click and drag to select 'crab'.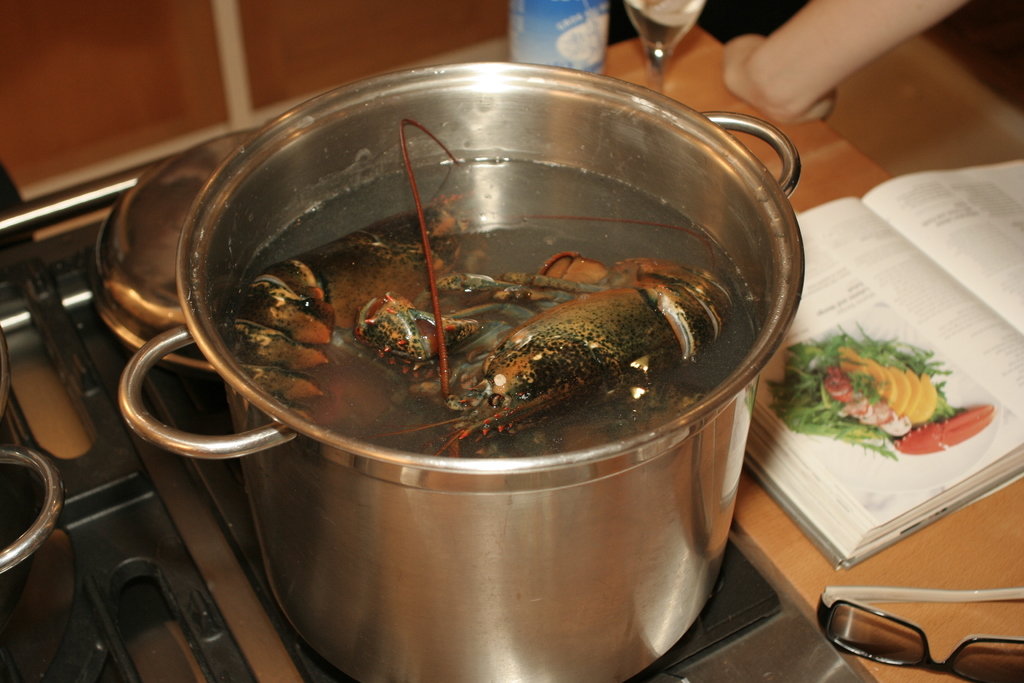
Selection: bbox=(227, 117, 756, 456).
